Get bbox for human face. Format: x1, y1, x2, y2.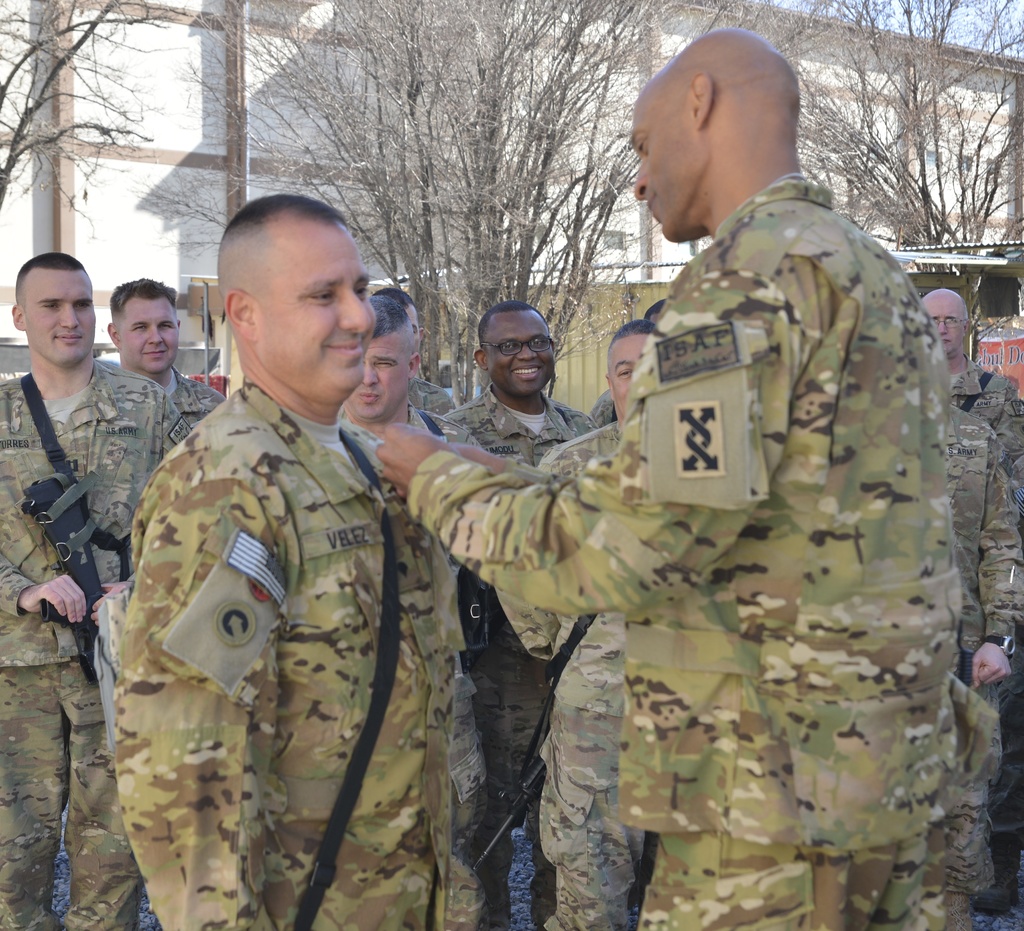
350, 334, 406, 415.
